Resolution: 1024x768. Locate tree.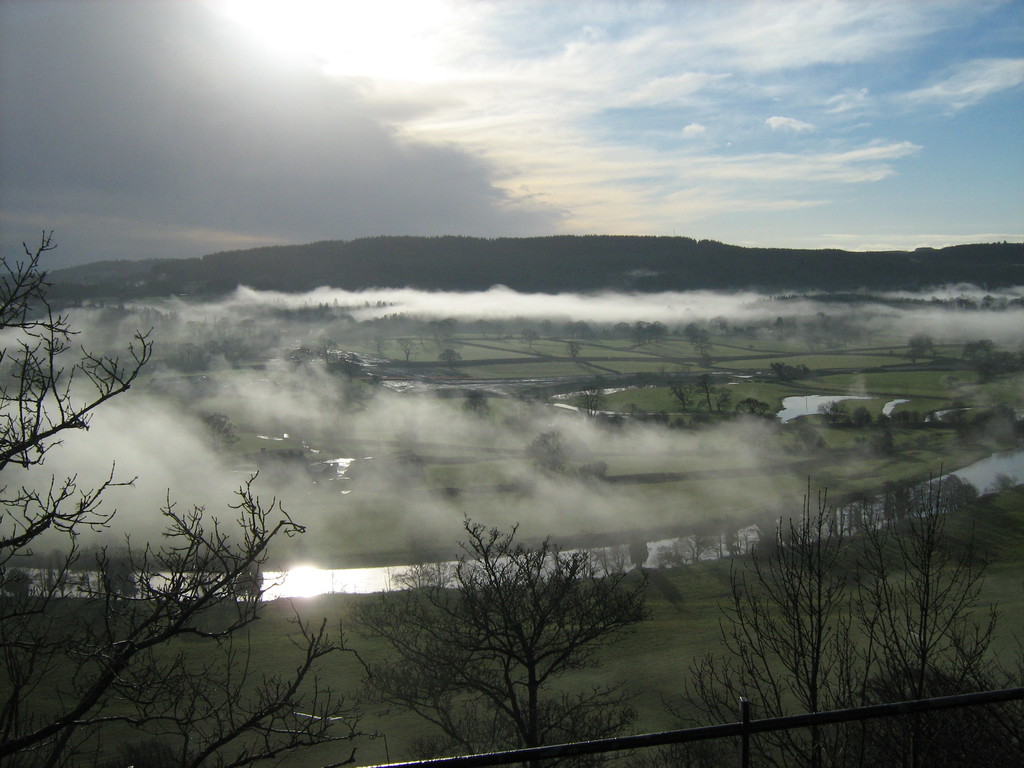
box=[350, 508, 664, 767].
